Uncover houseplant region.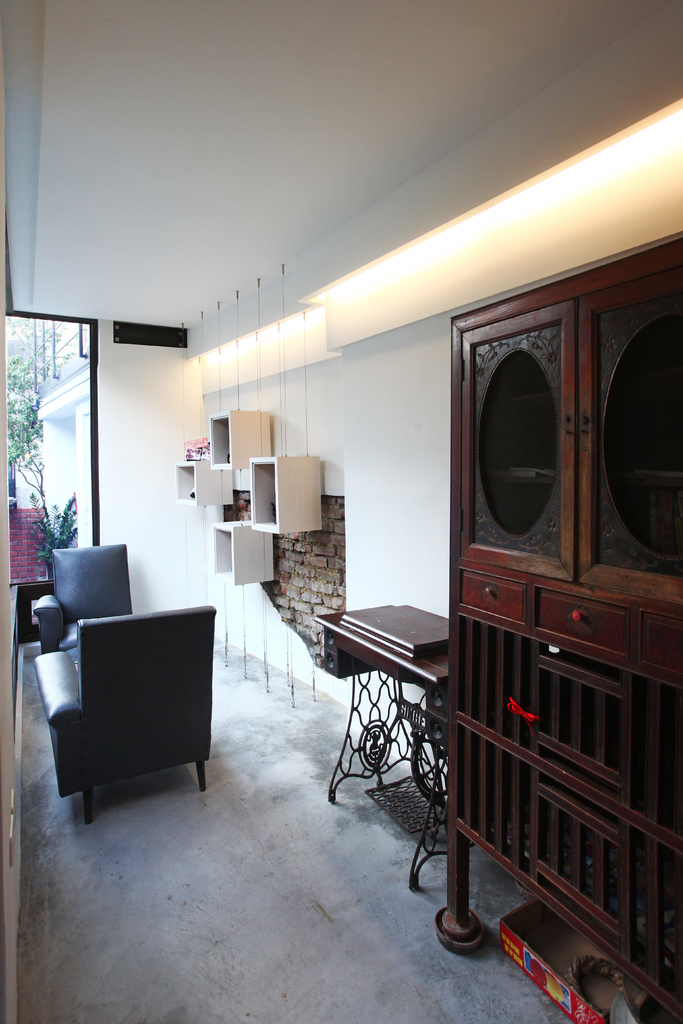
Uncovered: x1=181 y1=436 x2=210 y2=463.
